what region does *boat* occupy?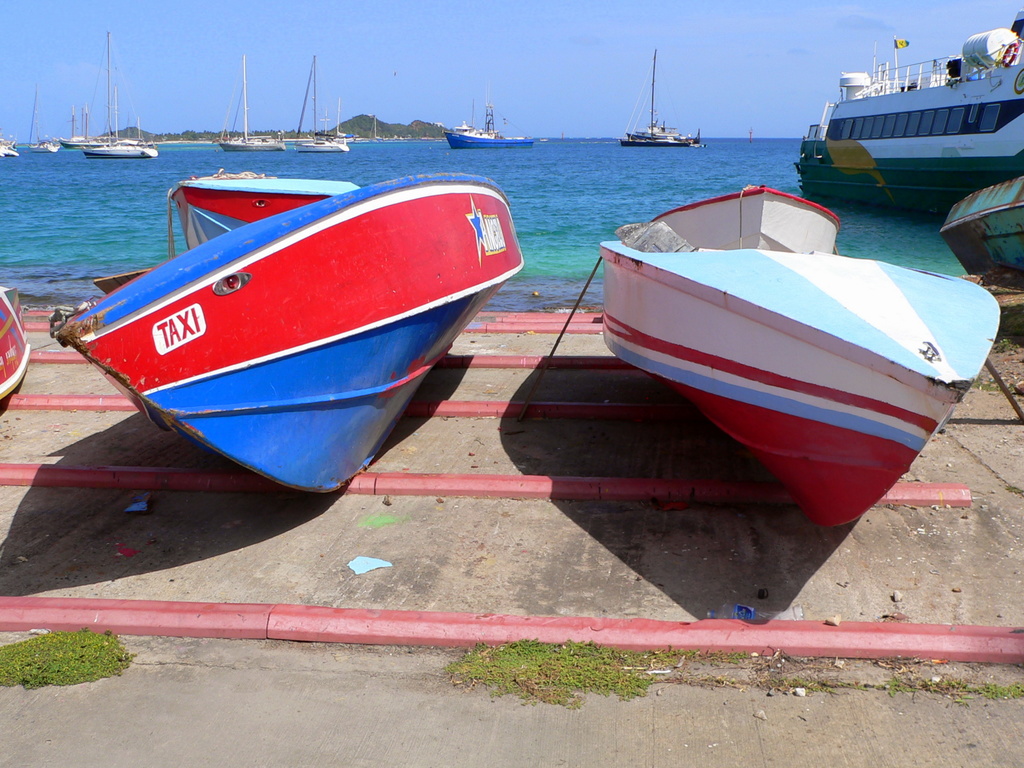
<bbox>644, 186, 844, 256</bbox>.
